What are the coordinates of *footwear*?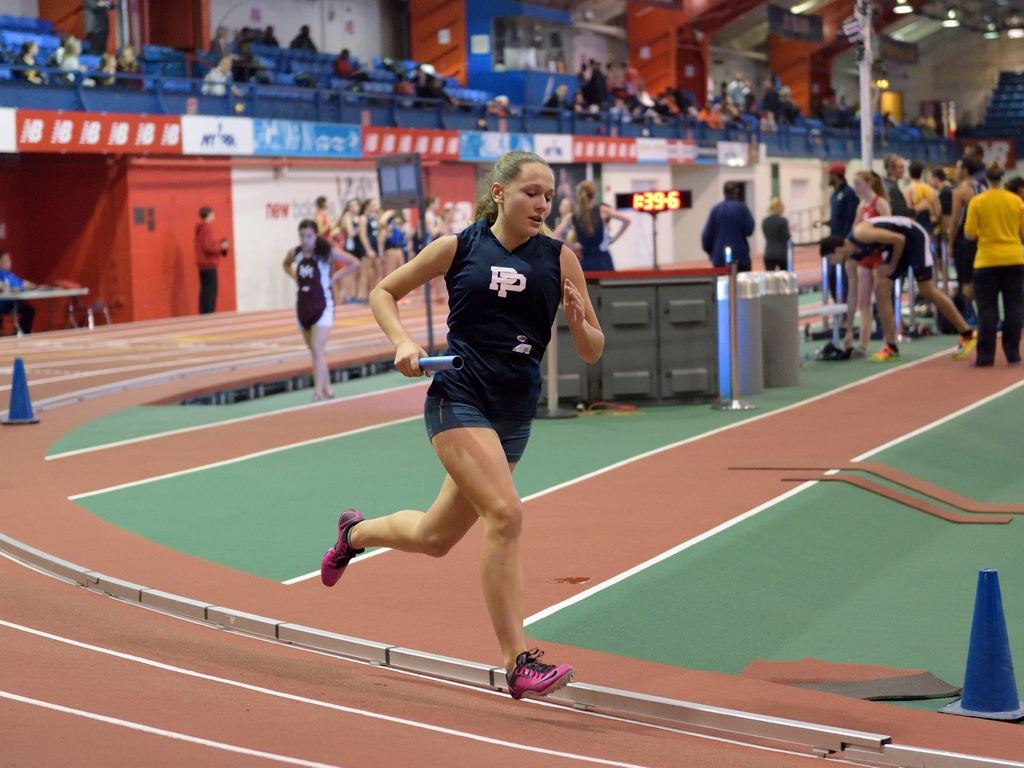
pyautogui.locateOnScreen(321, 509, 369, 587).
